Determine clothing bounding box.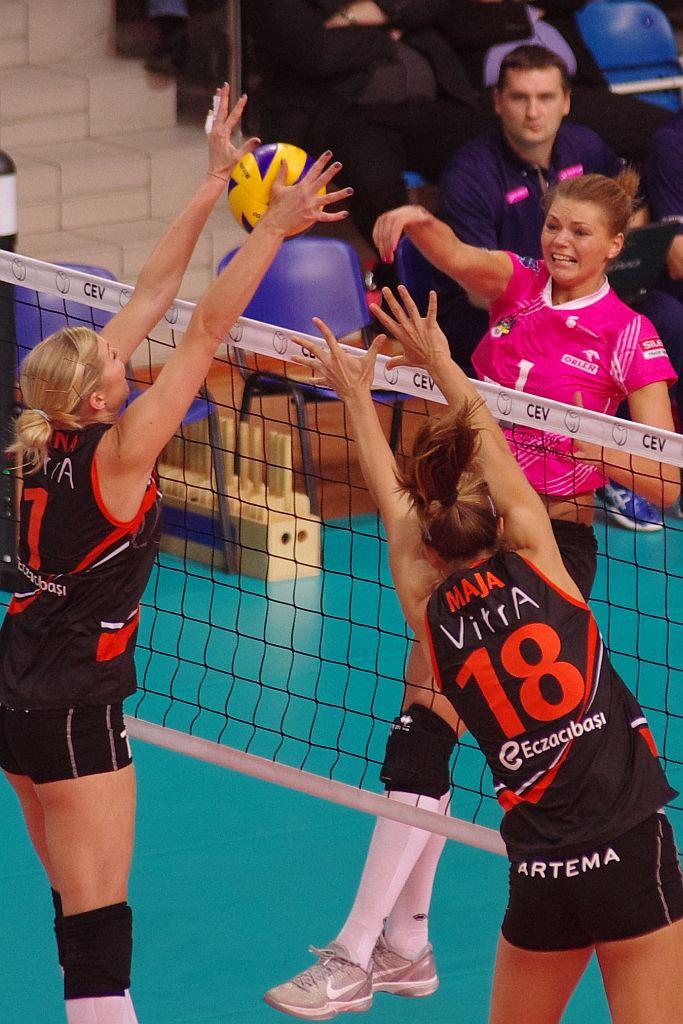
Determined: (left=0, top=422, right=165, bottom=786).
